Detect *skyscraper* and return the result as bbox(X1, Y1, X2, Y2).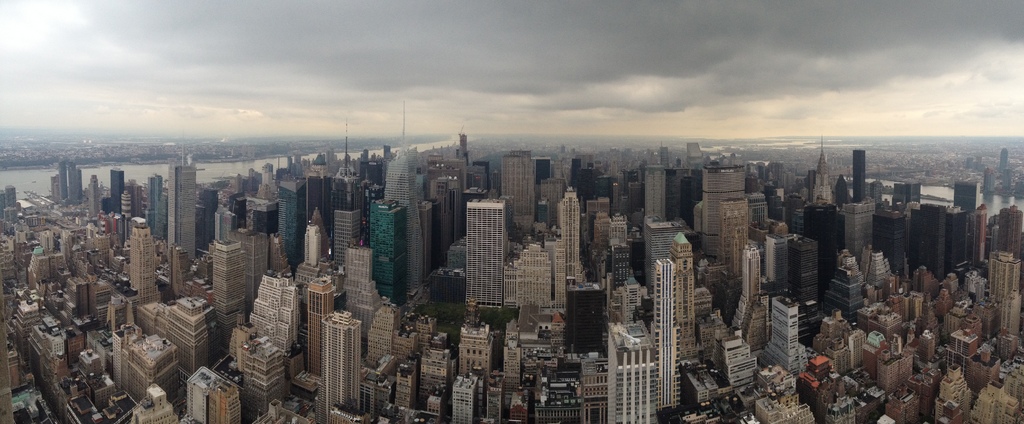
bbox(113, 323, 177, 403).
